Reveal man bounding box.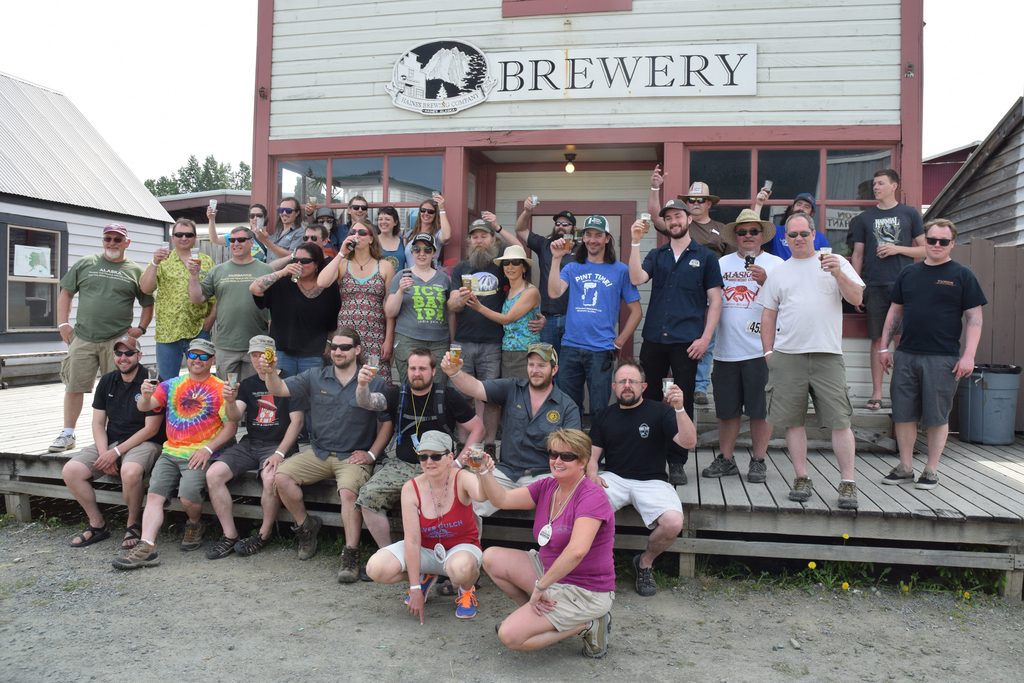
Revealed: bbox(438, 339, 583, 524).
